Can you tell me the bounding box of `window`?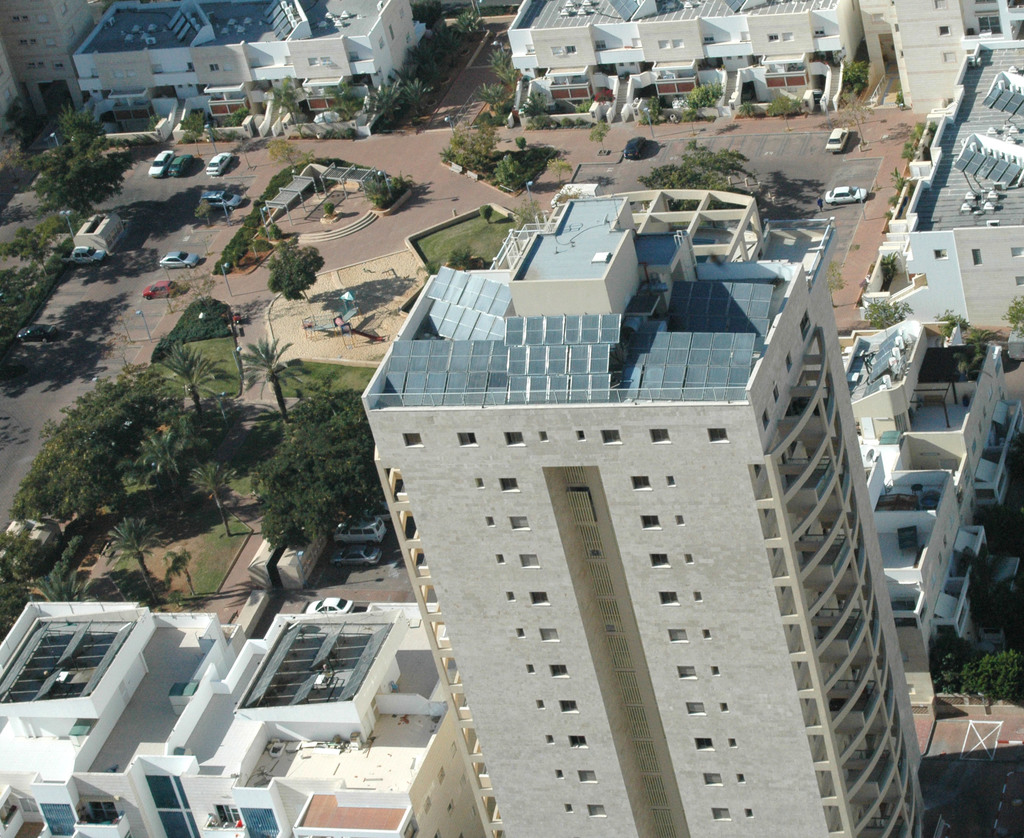
bbox(709, 668, 724, 677).
